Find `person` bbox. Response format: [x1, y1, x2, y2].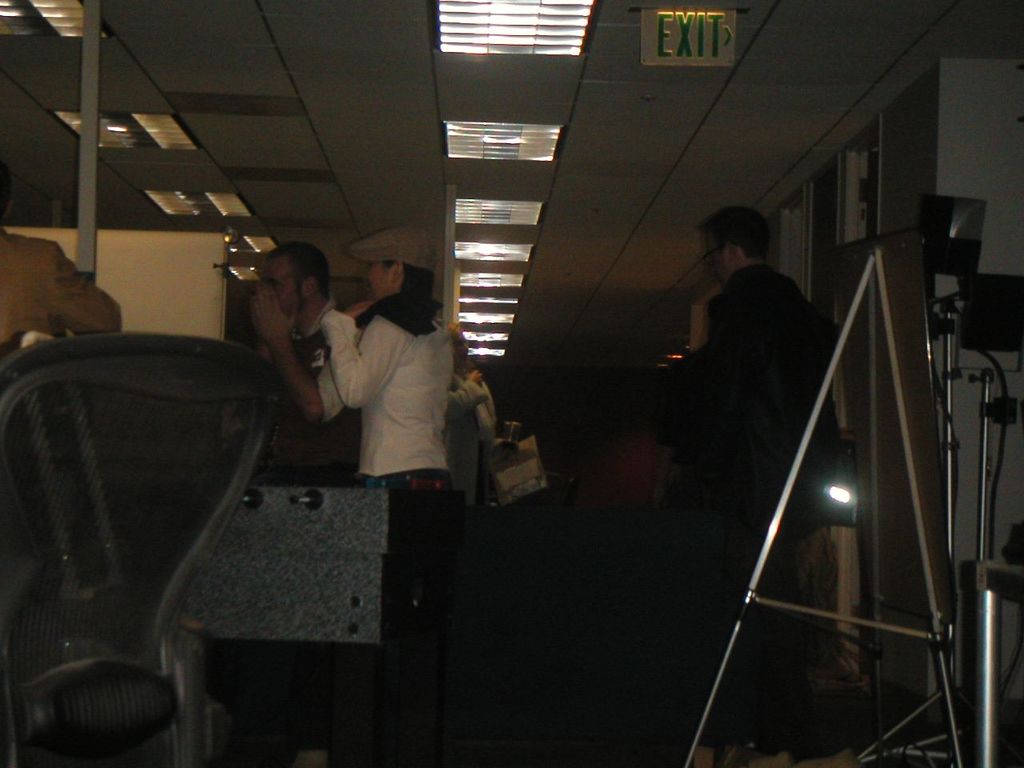
[670, 204, 842, 767].
